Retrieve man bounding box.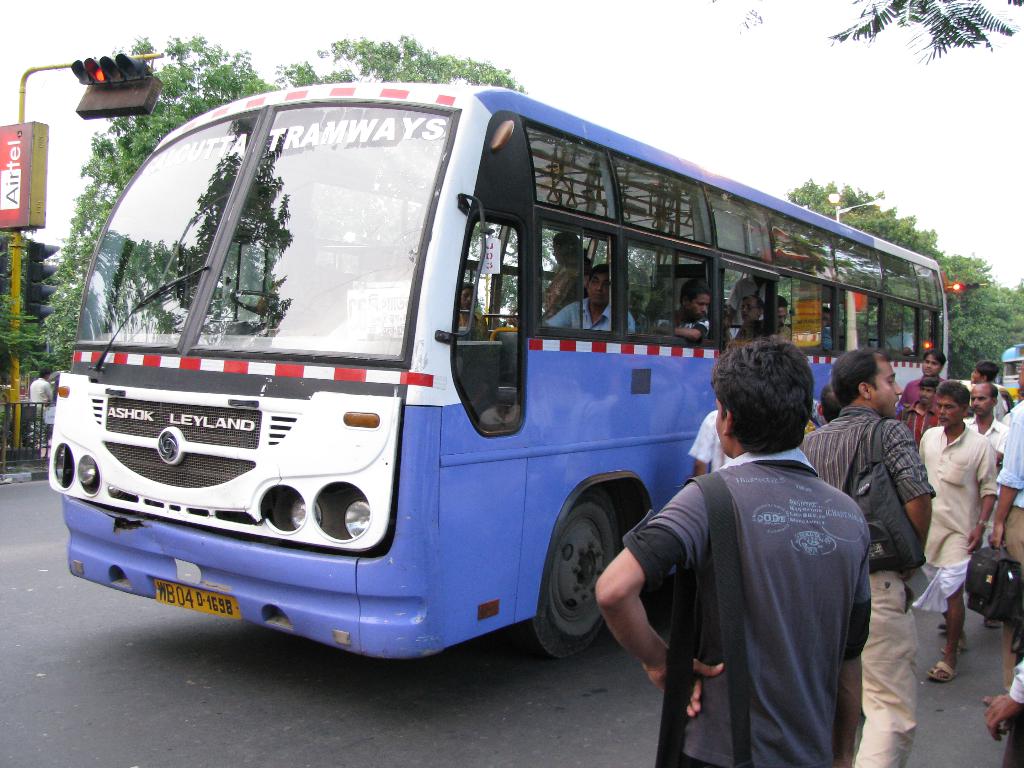
Bounding box: 648:280:713:339.
